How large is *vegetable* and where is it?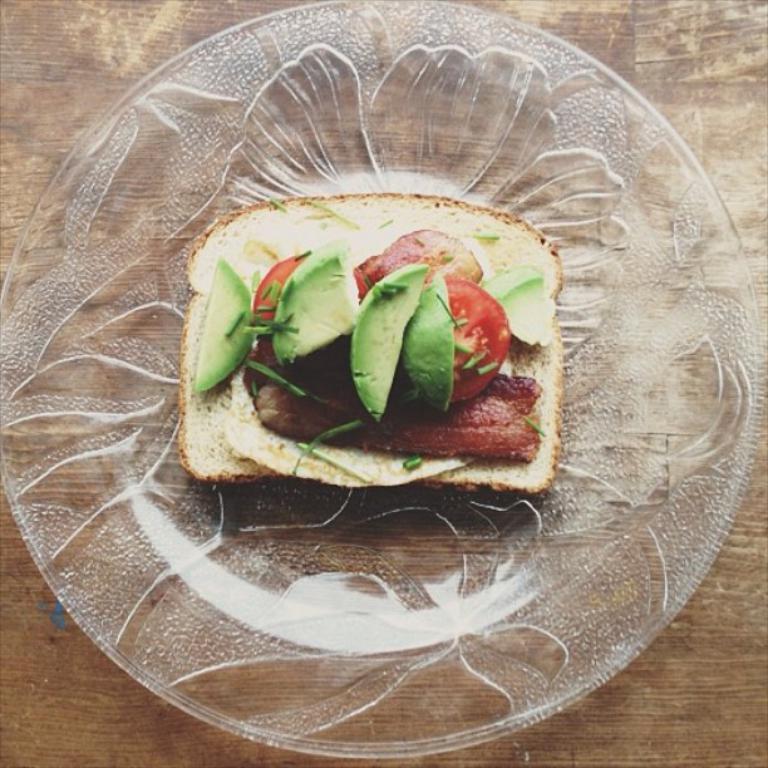
Bounding box: [275, 236, 363, 370].
